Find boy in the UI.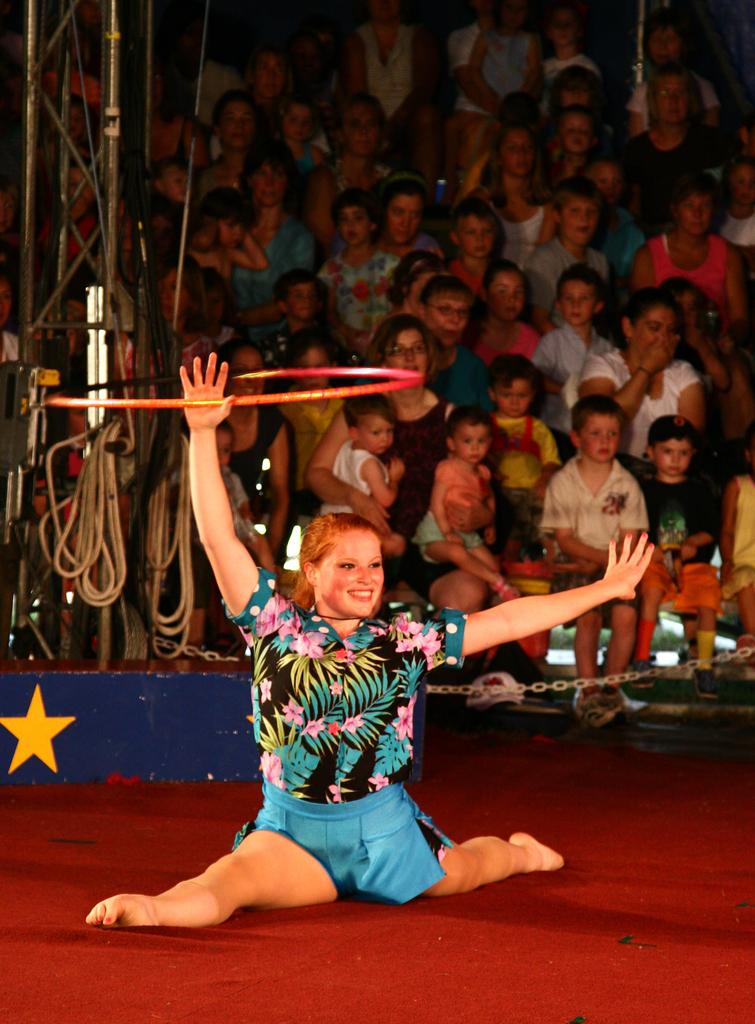
UI element at <bbox>273, 328, 348, 522</bbox>.
